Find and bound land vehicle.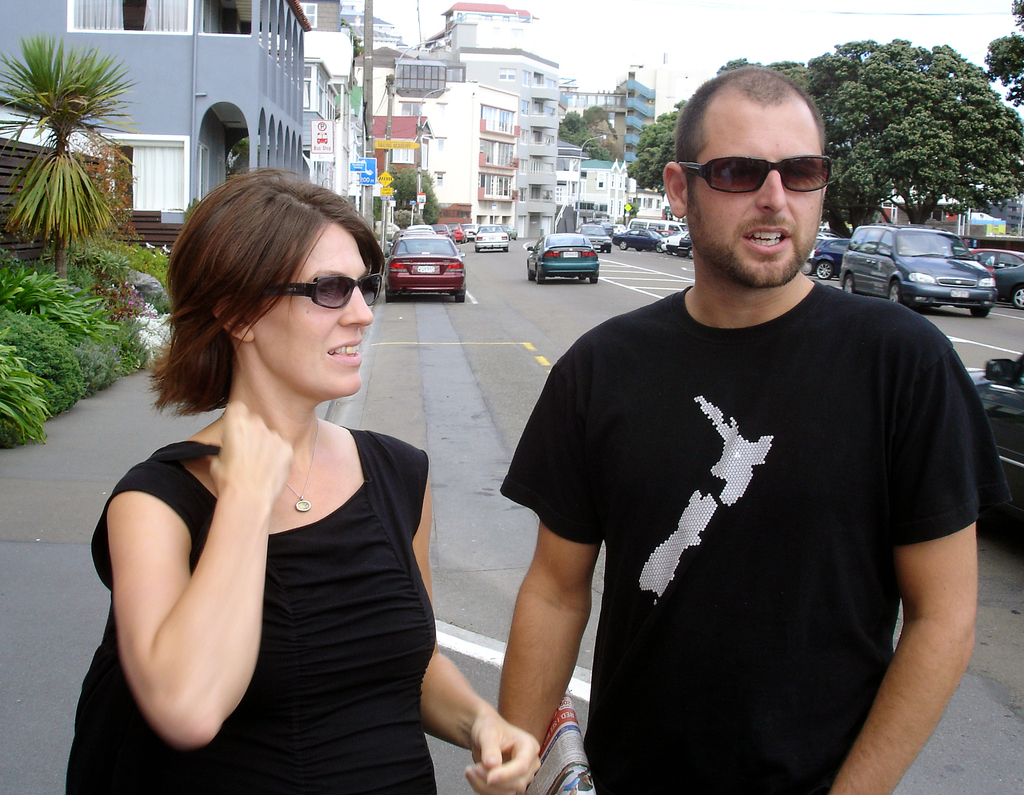
Bound: <box>804,249,813,272</box>.
